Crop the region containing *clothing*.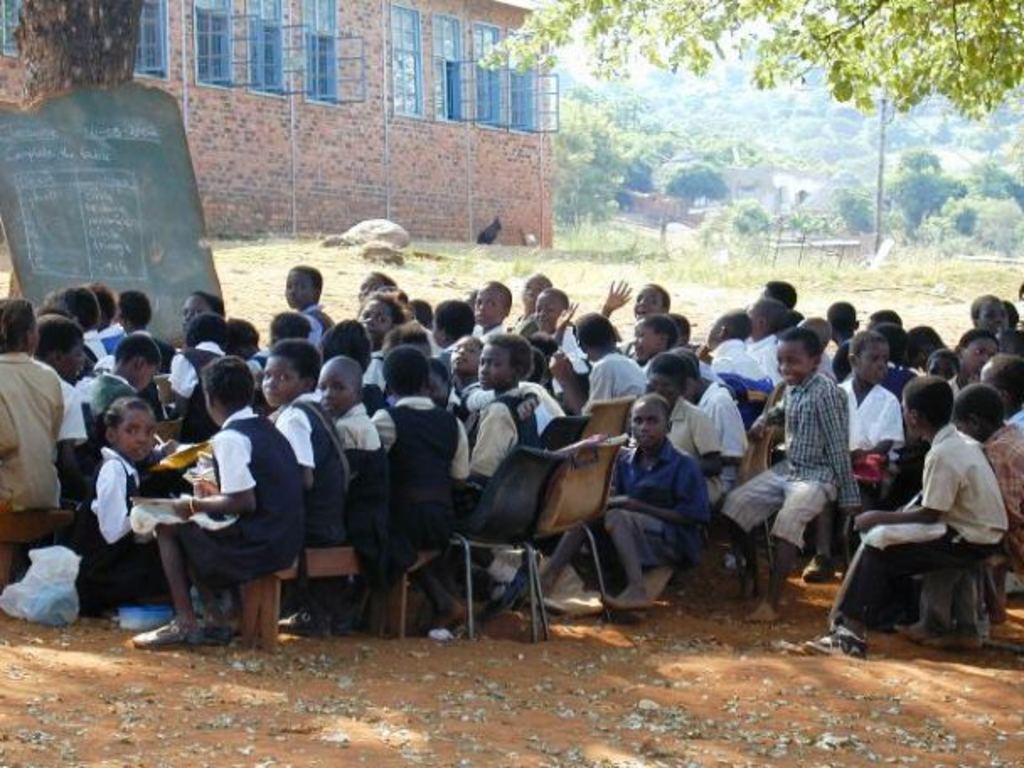
Crop region: bbox=(0, 347, 62, 507).
